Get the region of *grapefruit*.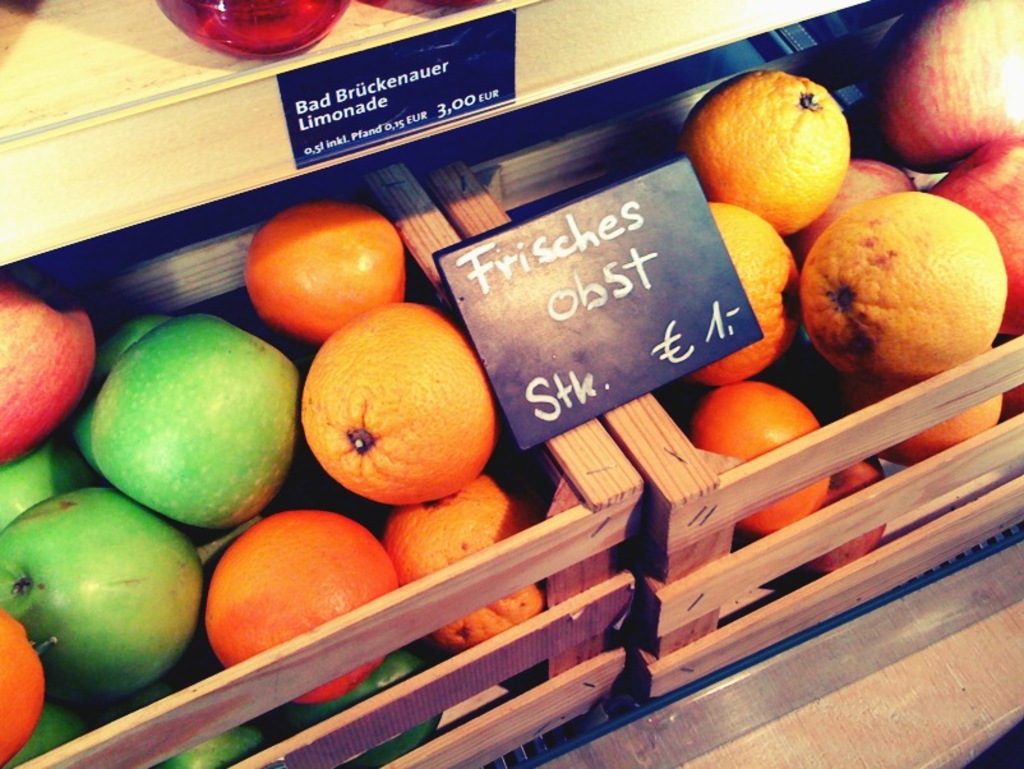
<box>686,378,832,540</box>.
